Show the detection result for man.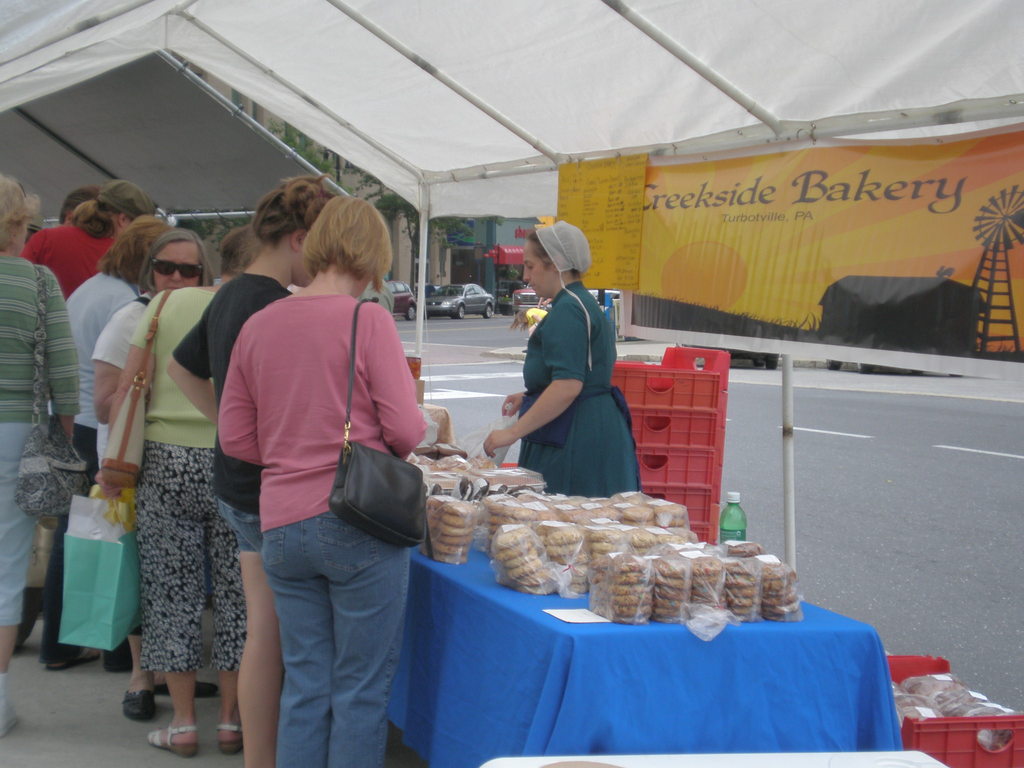
<region>29, 186, 122, 302</region>.
